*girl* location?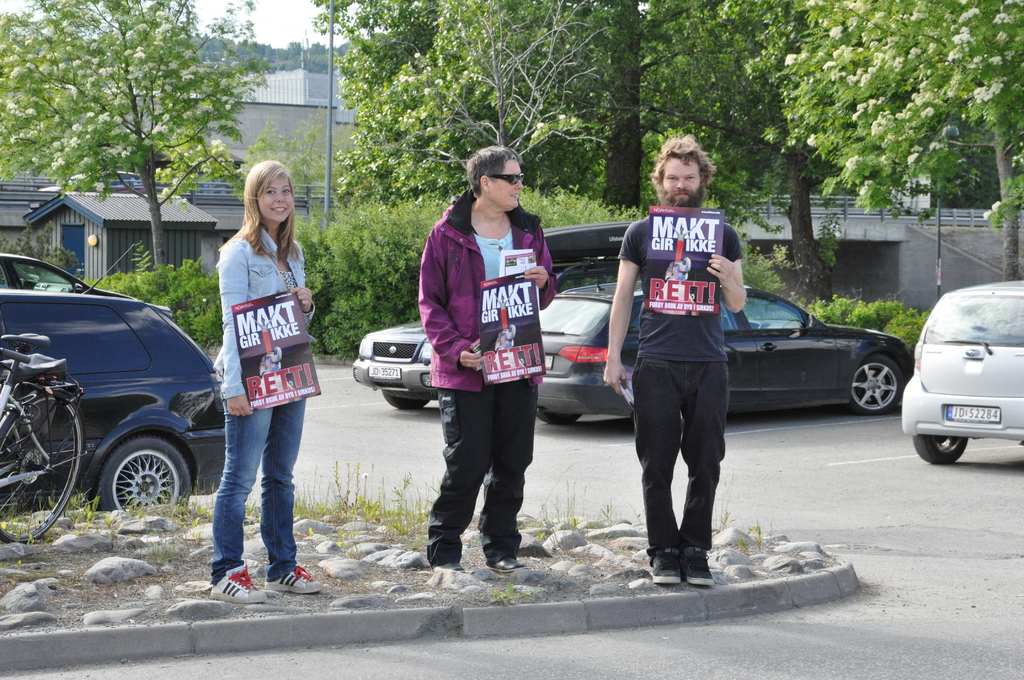
box=[212, 158, 323, 596]
